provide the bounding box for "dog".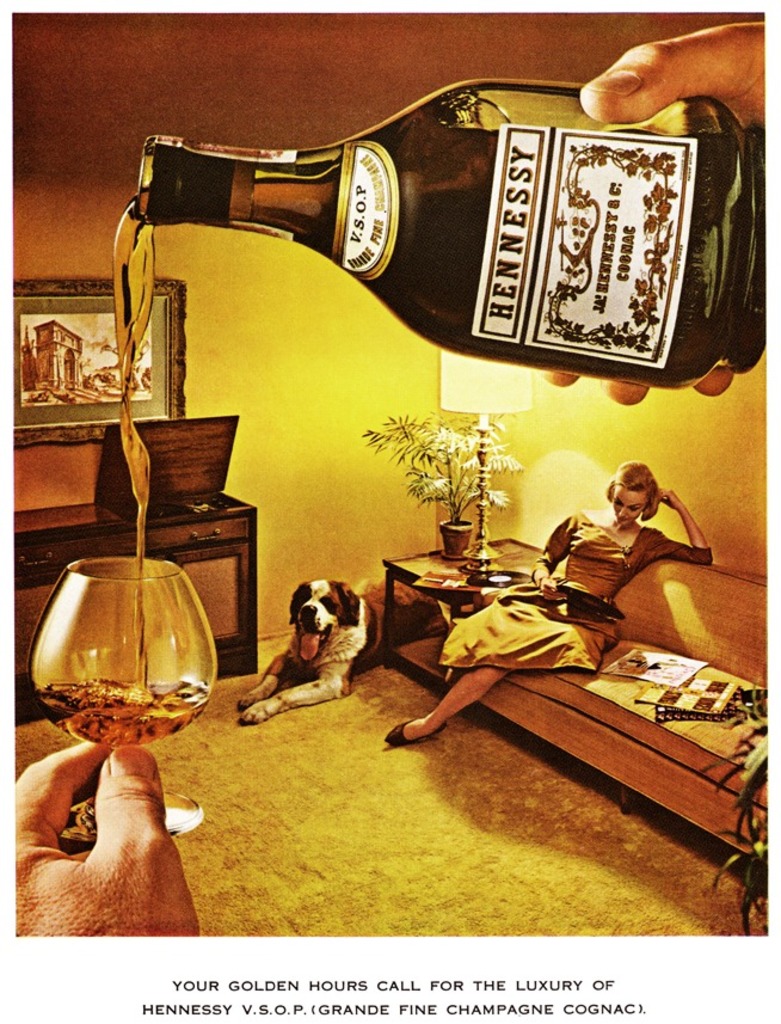
[left=238, top=569, right=449, bottom=729].
